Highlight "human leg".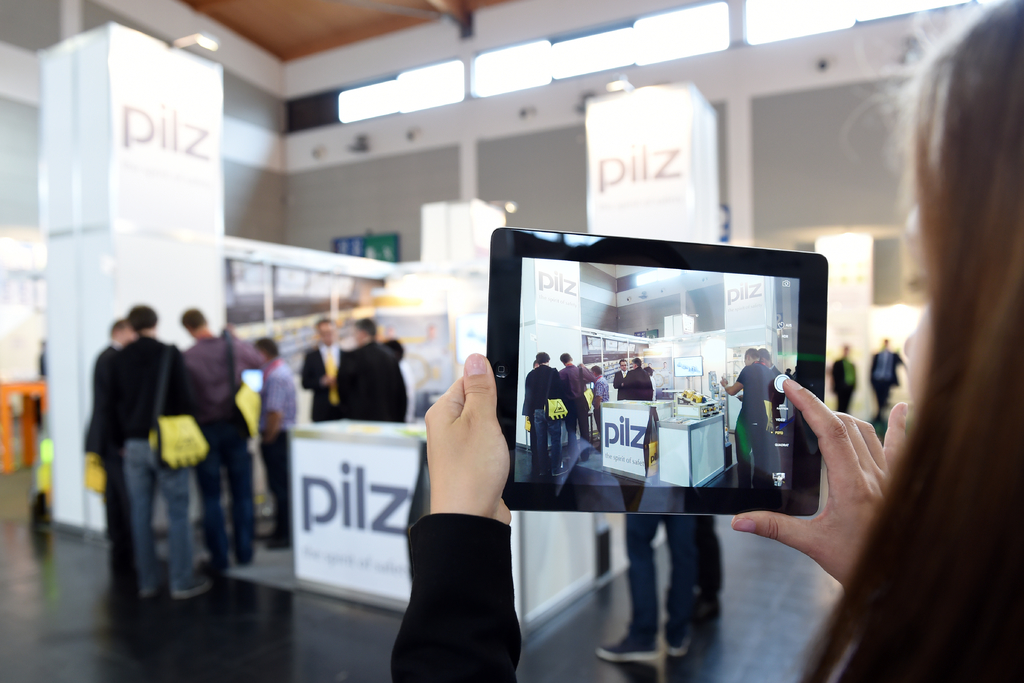
Highlighted region: locate(753, 424, 772, 488).
